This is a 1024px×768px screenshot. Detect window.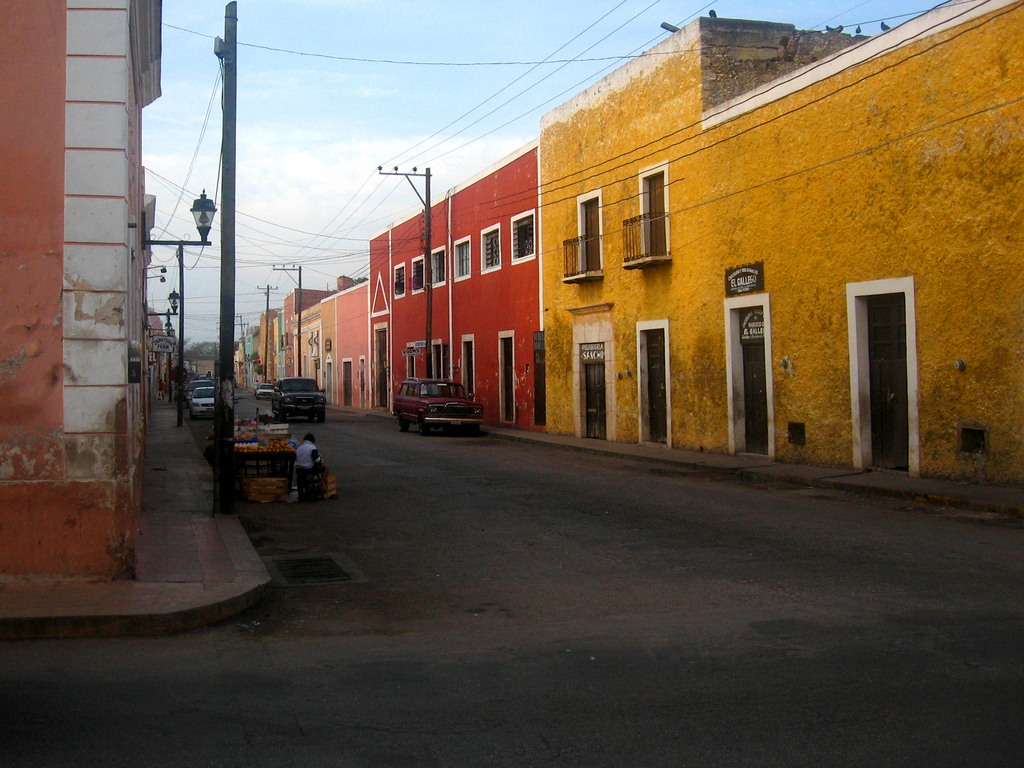
(left=509, top=213, right=534, bottom=262).
